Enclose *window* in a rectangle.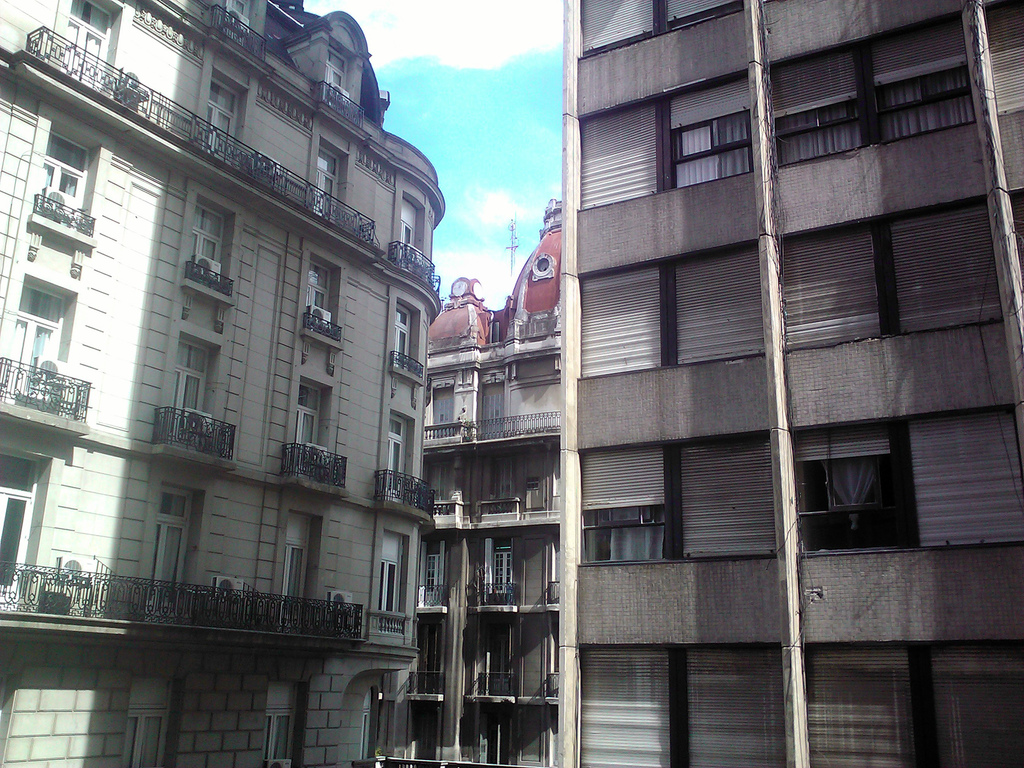
<bbox>181, 196, 230, 299</bbox>.
